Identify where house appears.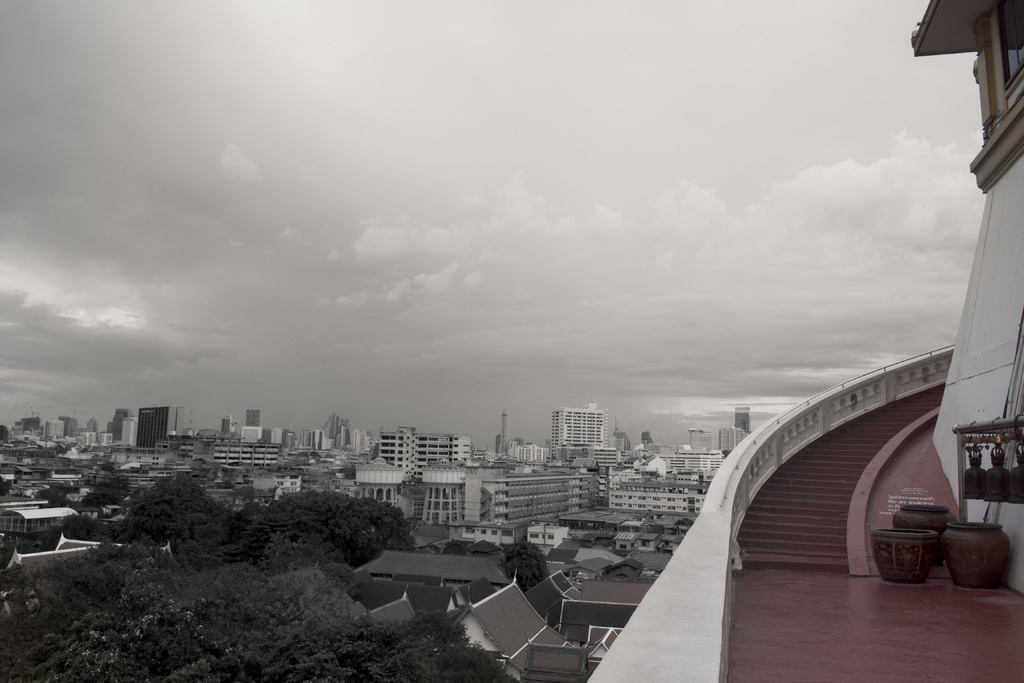
Appears at box(426, 439, 469, 466).
